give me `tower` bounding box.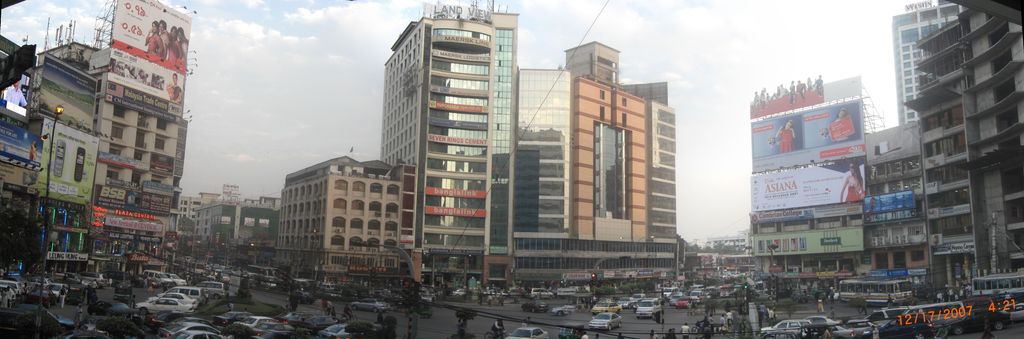
x1=565 y1=44 x2=659 y2=269.
